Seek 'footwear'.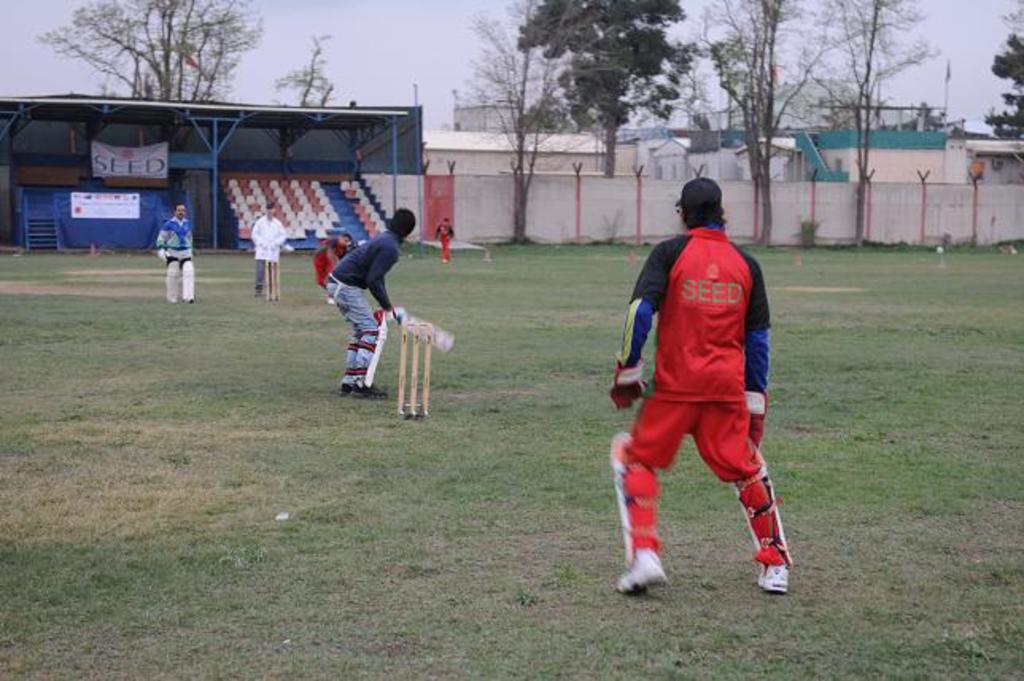
<bbox>353, 383, 388, 399</bbox>.
